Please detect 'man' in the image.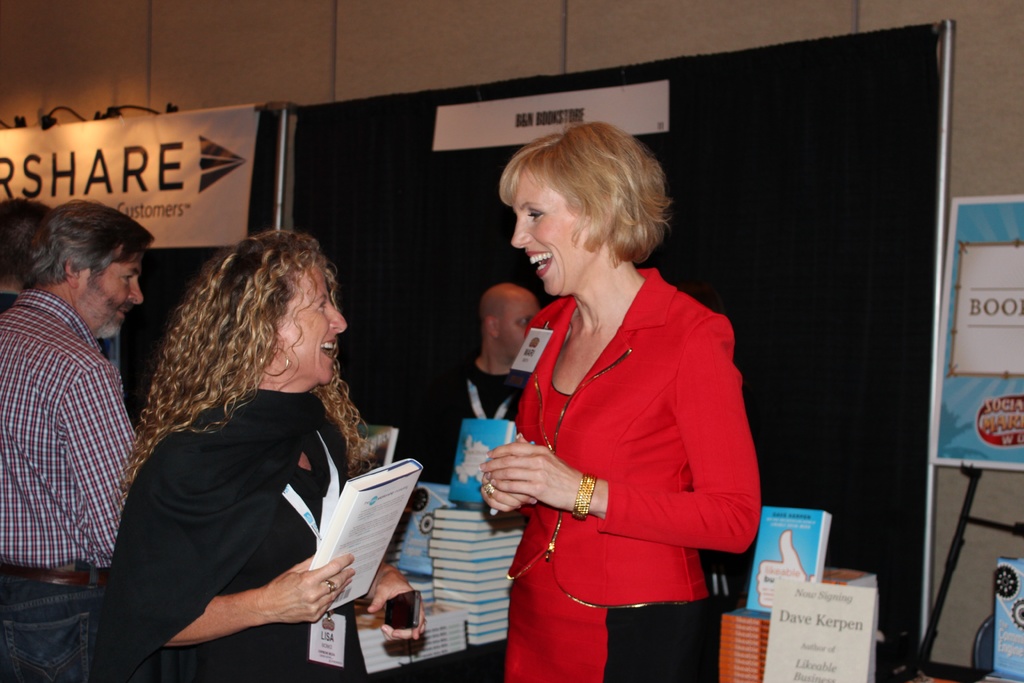
6:173:167:645.
